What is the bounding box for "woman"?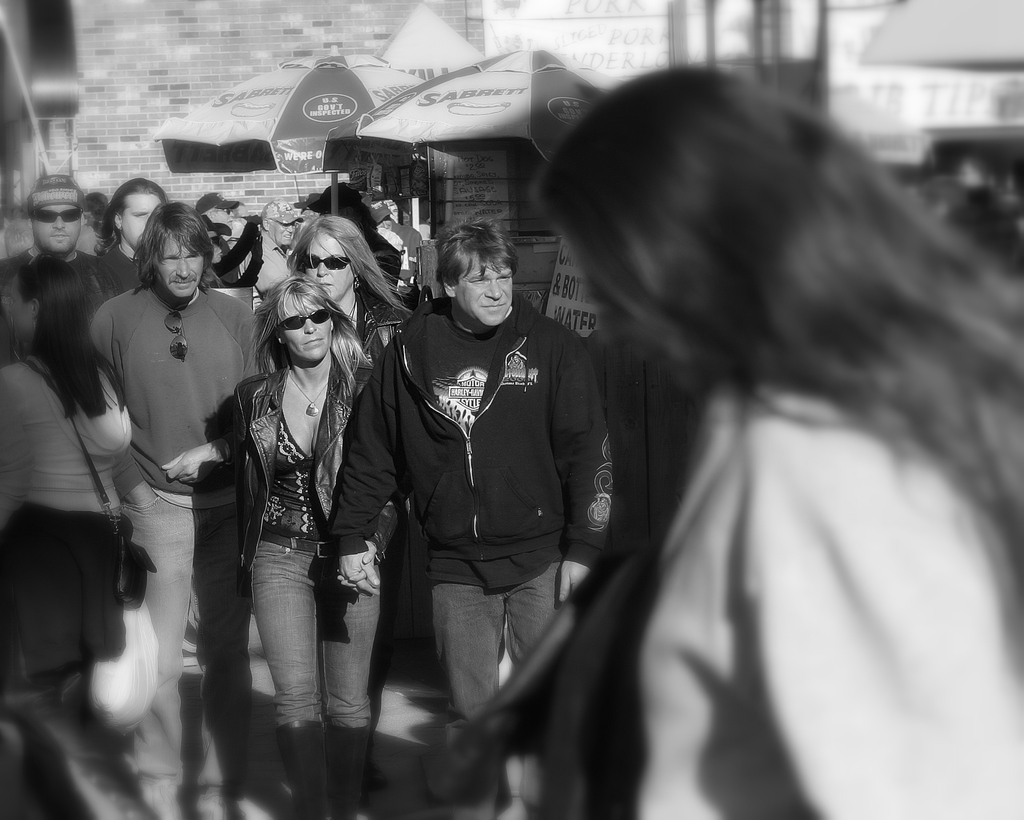
locate(279, 210, 417, 791).
